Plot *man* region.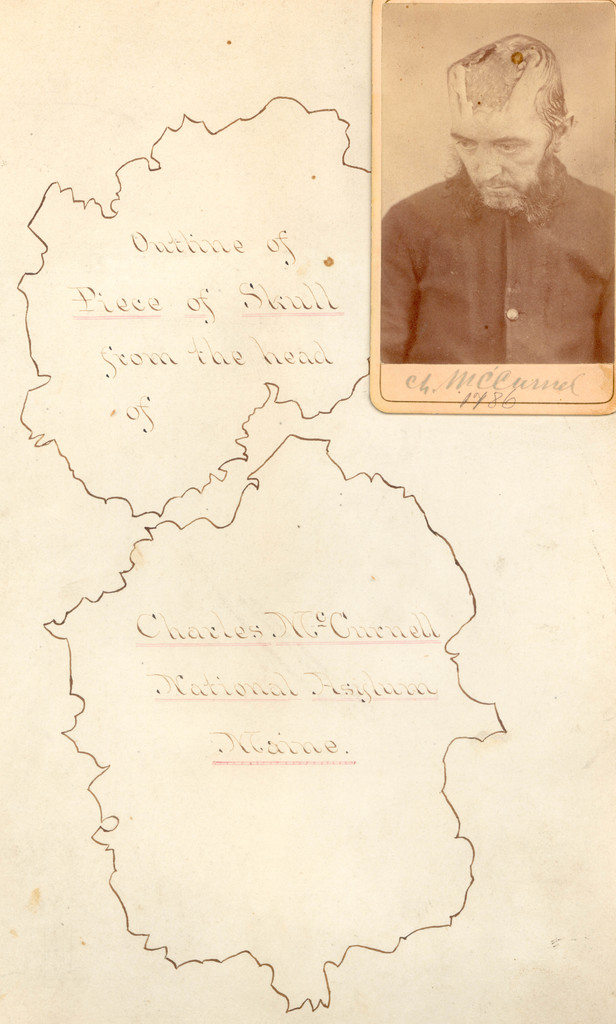
Plotted at 379, 67, 601, 401.
